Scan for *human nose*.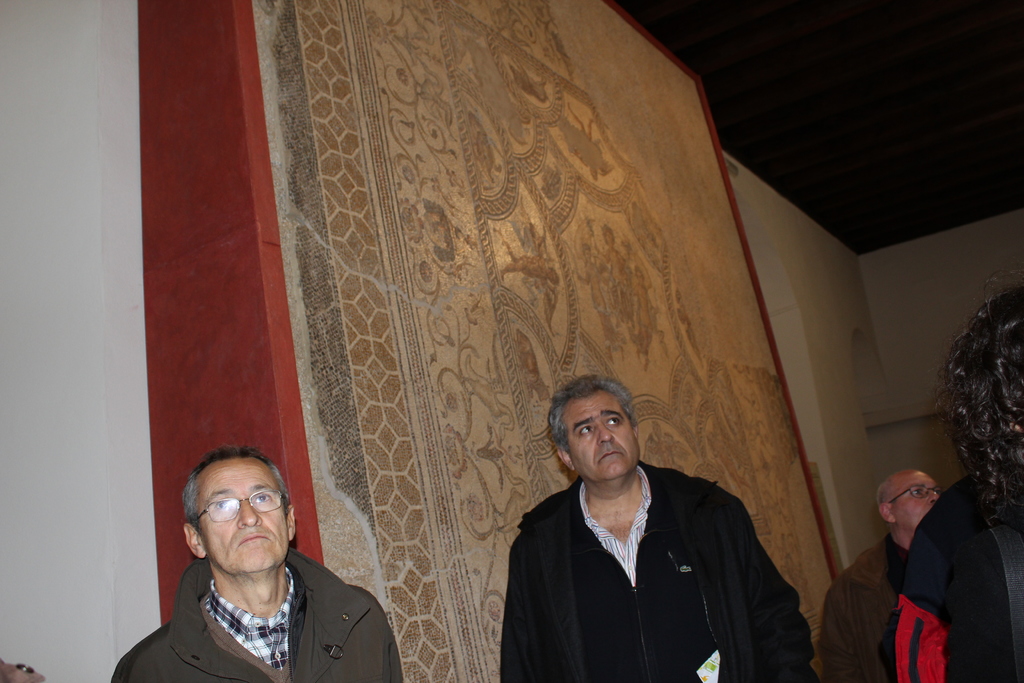
Scan result: BBox(597, 422, 614, 444).
